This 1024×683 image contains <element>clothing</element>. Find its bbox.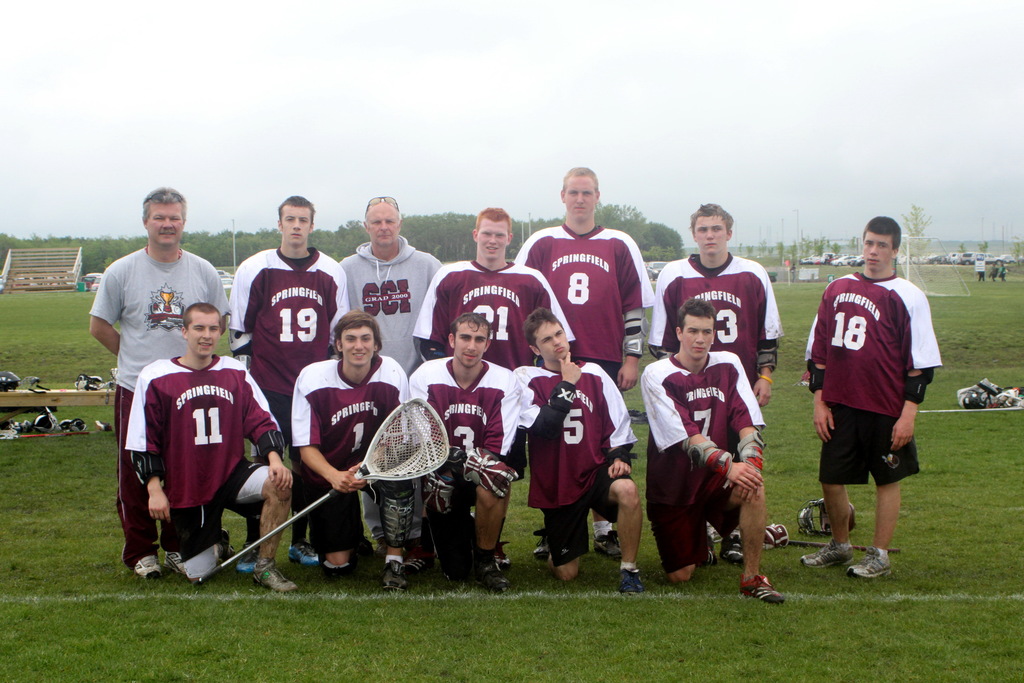
{"left": 88, "top": 245, "right": 230, "bottom": 573}.
